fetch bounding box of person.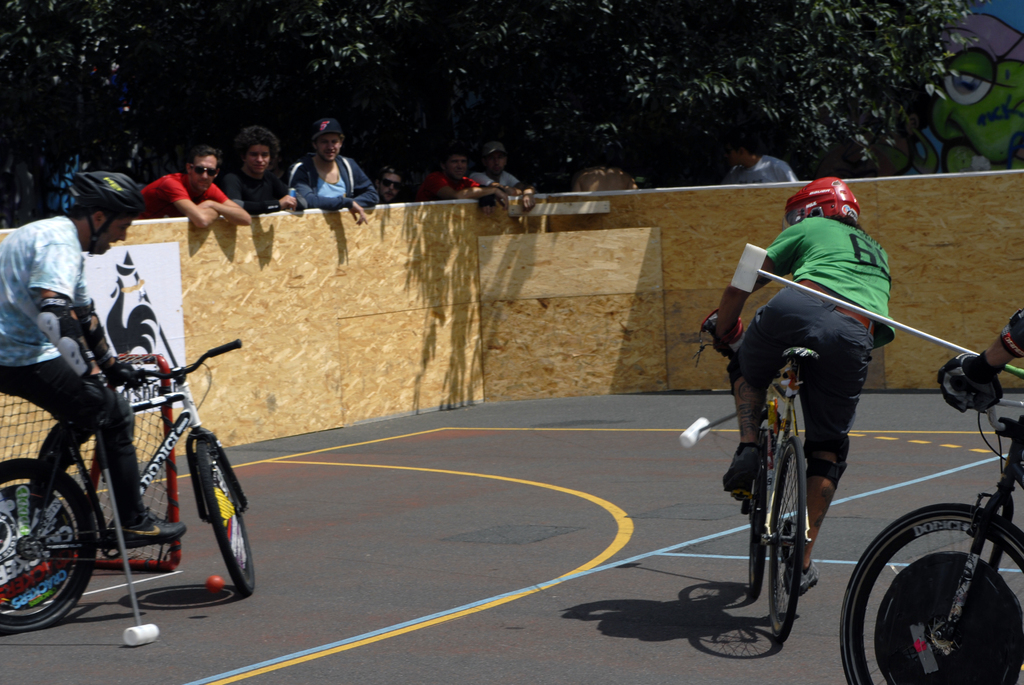
Bbox: box(422, 154, 516, 212).
